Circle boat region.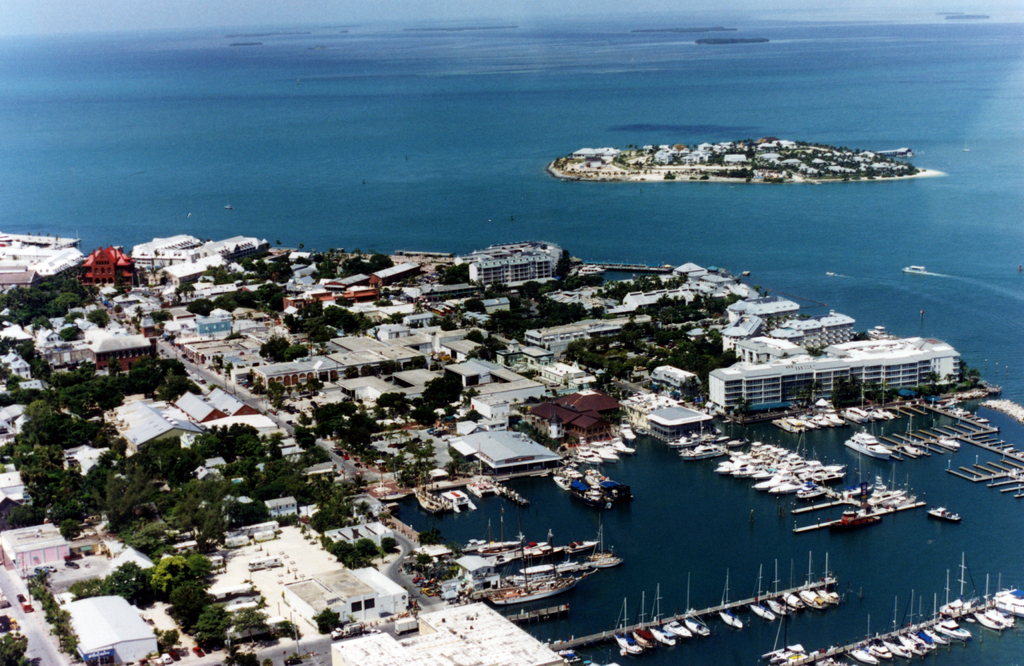
Region: bbox=(632, 631, 659, 653).
